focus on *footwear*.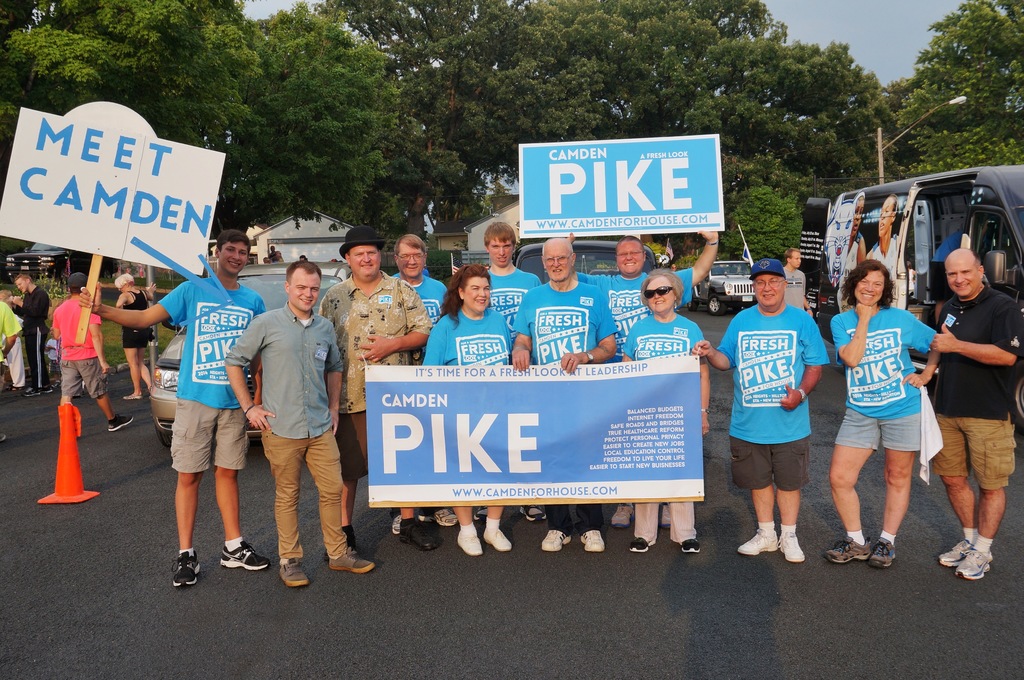
Focused at 216 529 266 571.
